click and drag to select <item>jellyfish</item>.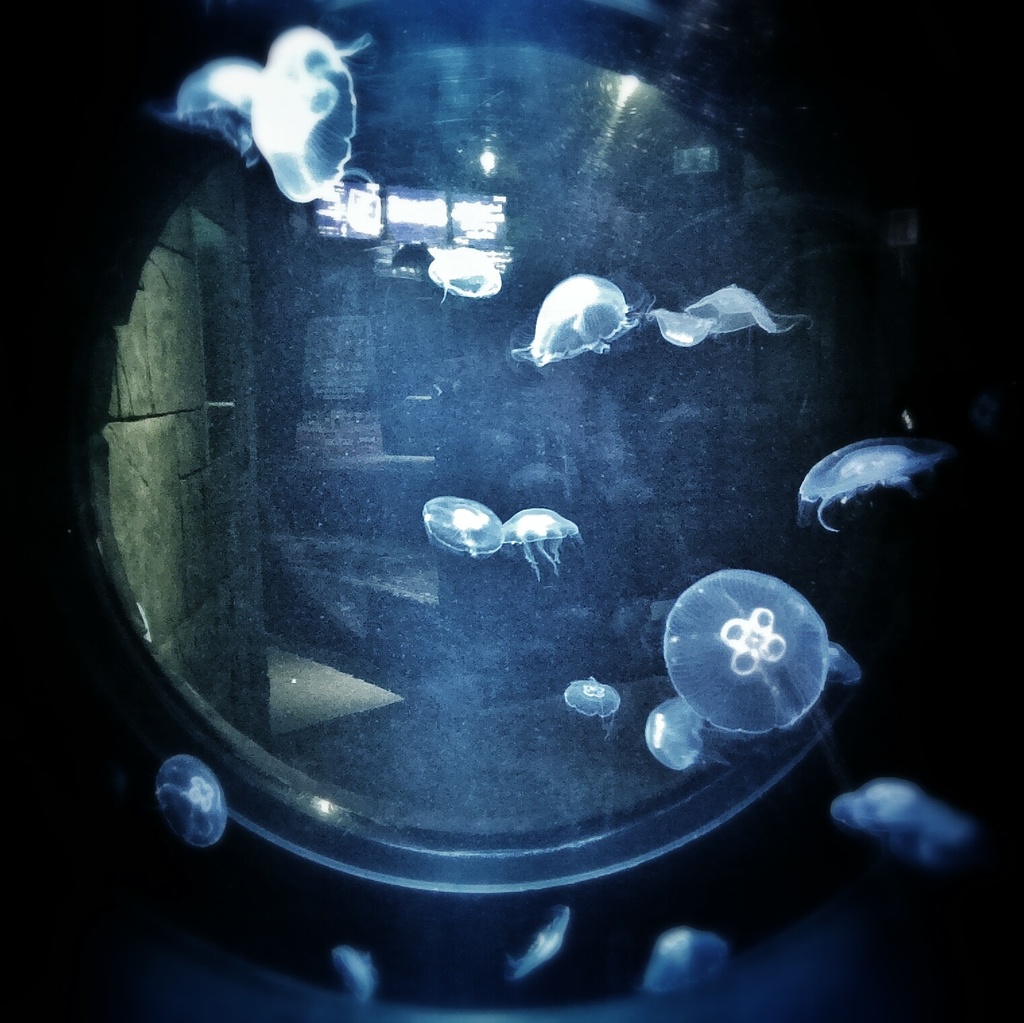
Selection: 423, 245, 515, 304.
